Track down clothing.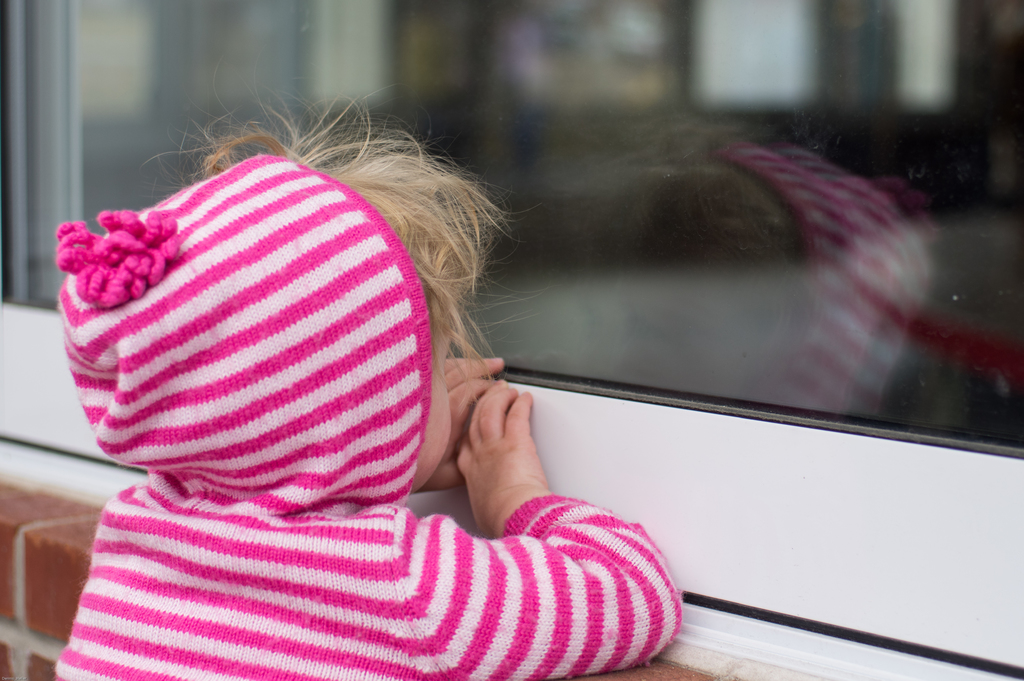
Tracked to bbox=[716, 144, 932, 429].
